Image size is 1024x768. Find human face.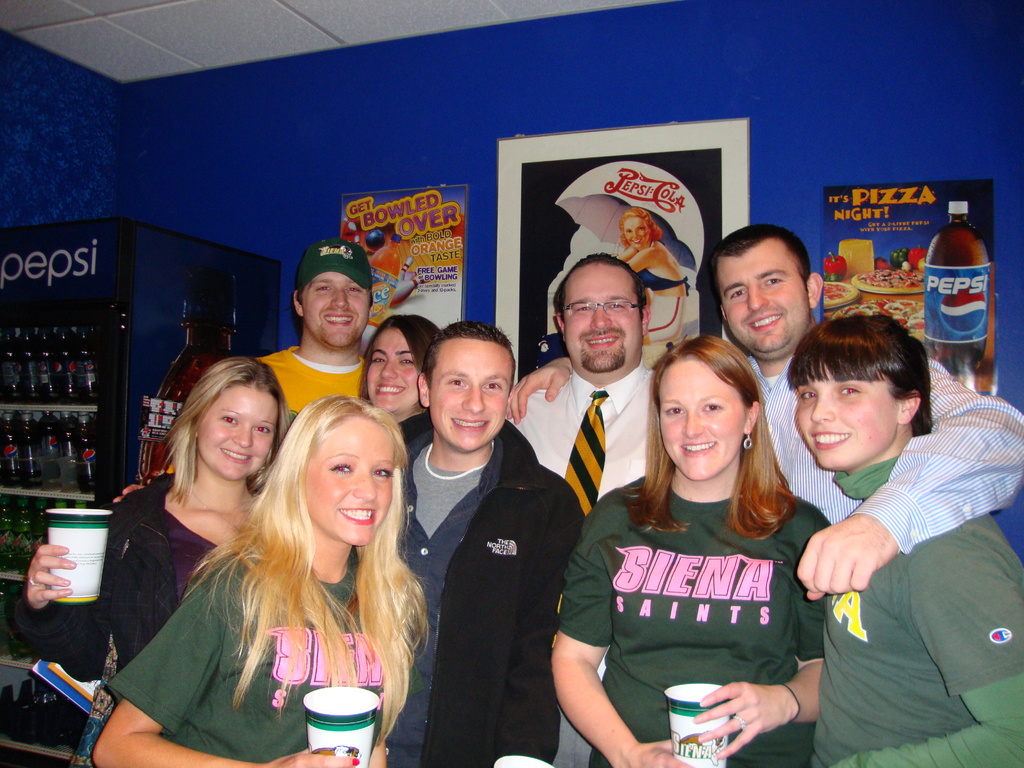
detection(793, 355, 900, 473).
